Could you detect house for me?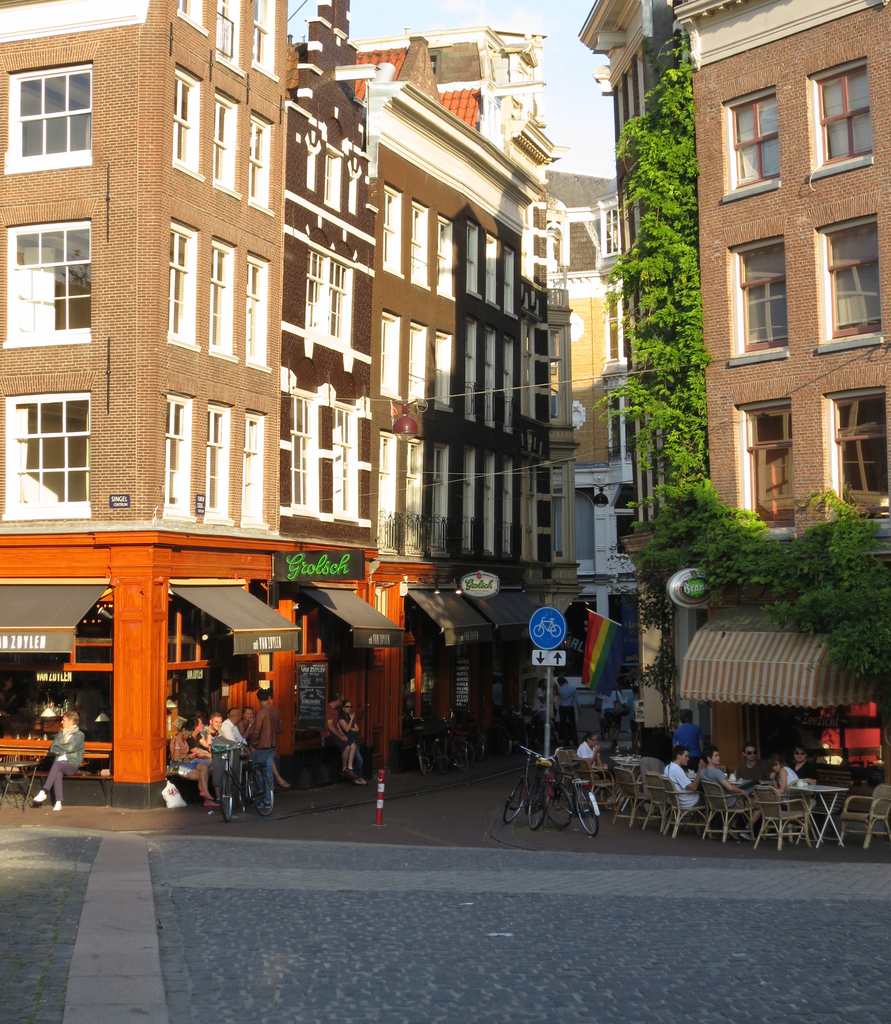
Detection result: [left=0, top=4, right=578, bottom=810].
